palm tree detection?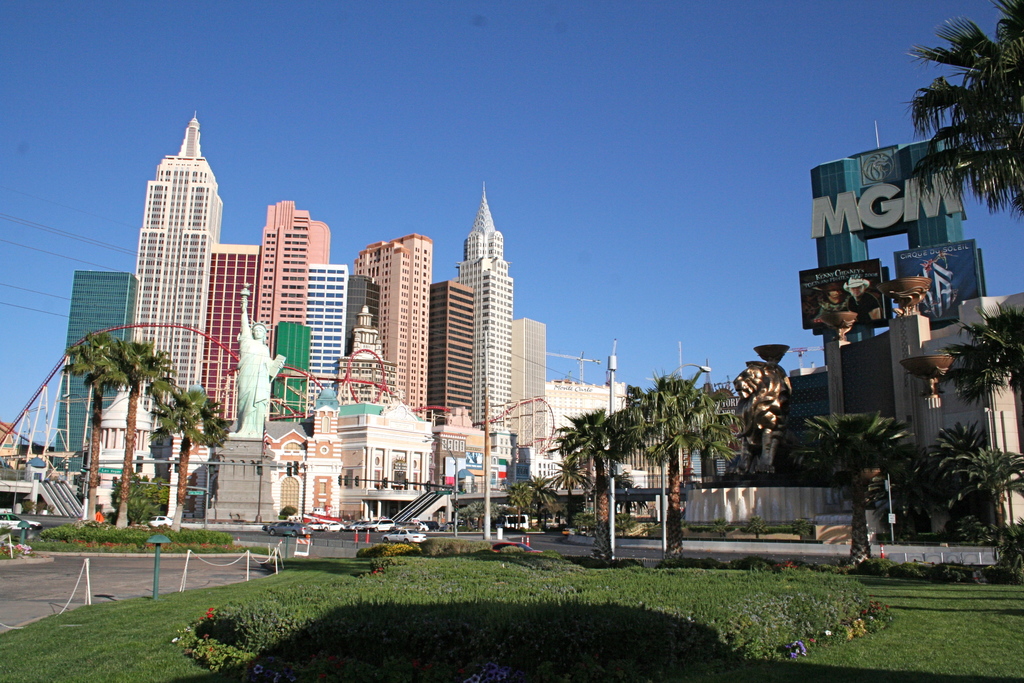
(170,374,225,525)
